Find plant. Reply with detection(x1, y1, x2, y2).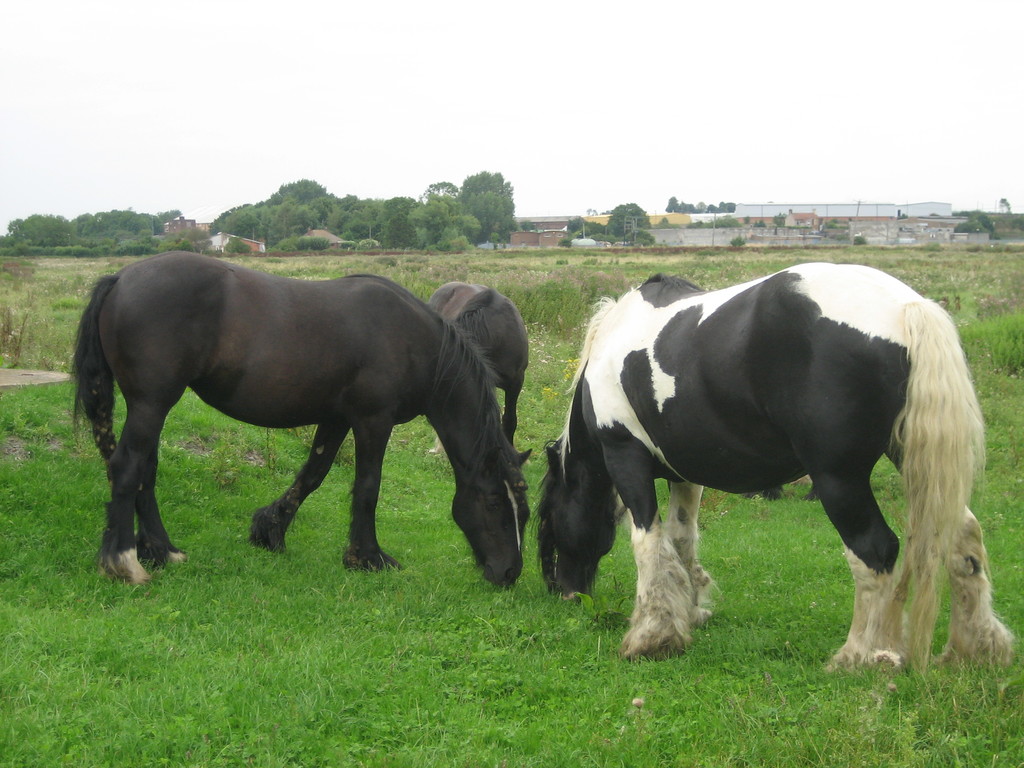
detection(479, 273, 586, 339).
